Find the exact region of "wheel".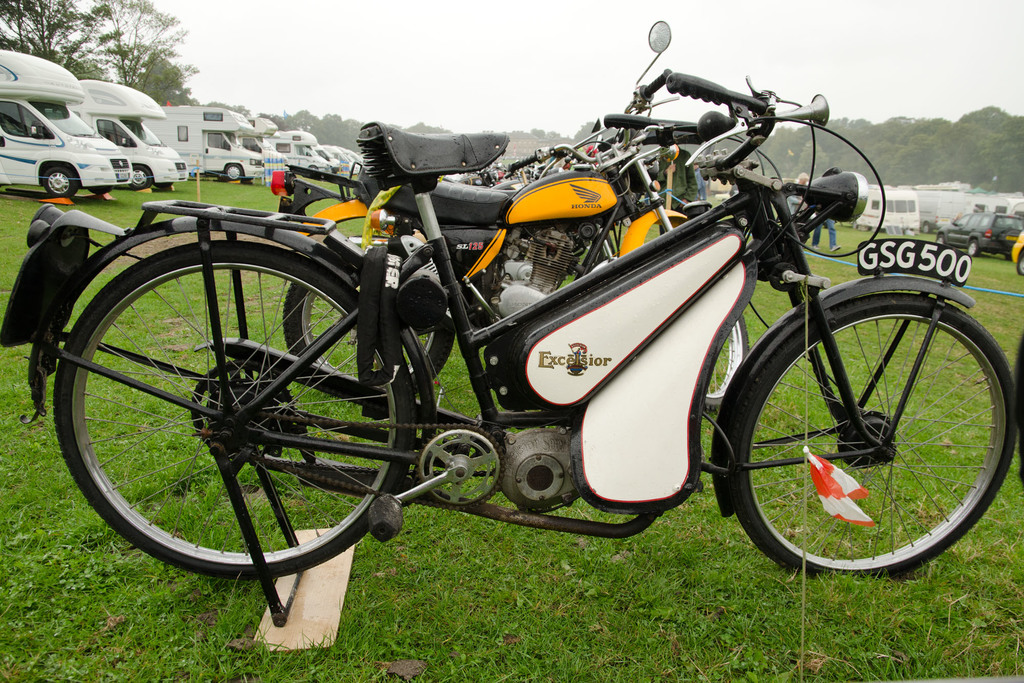
Exact region: (left=965, top=236, right=986, bottom=261).
